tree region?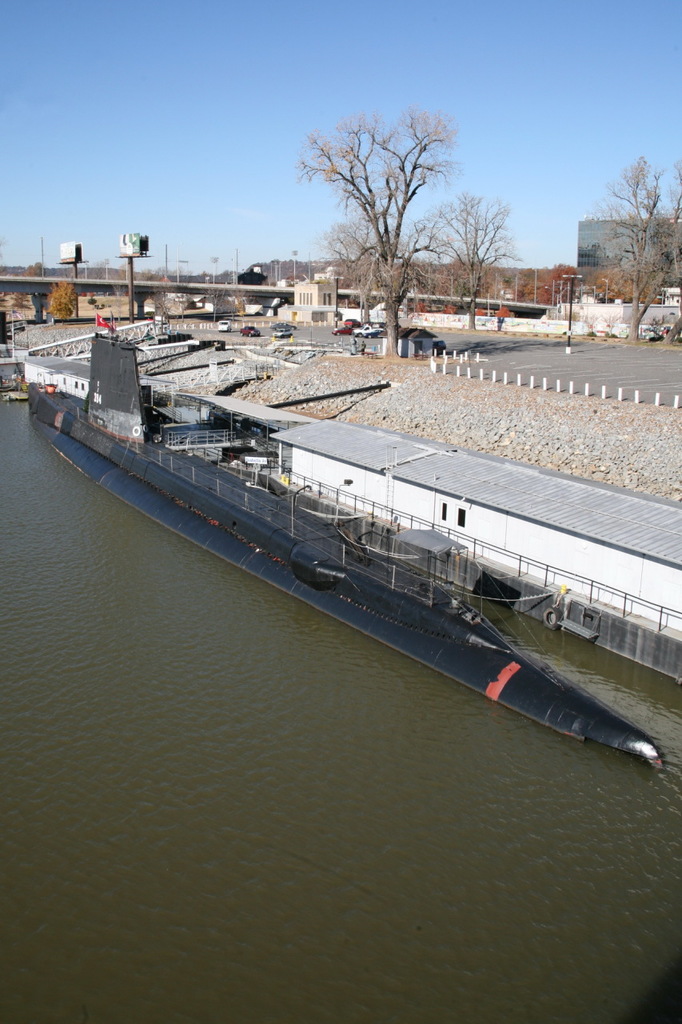
crop(301, 98, 458, 362)
